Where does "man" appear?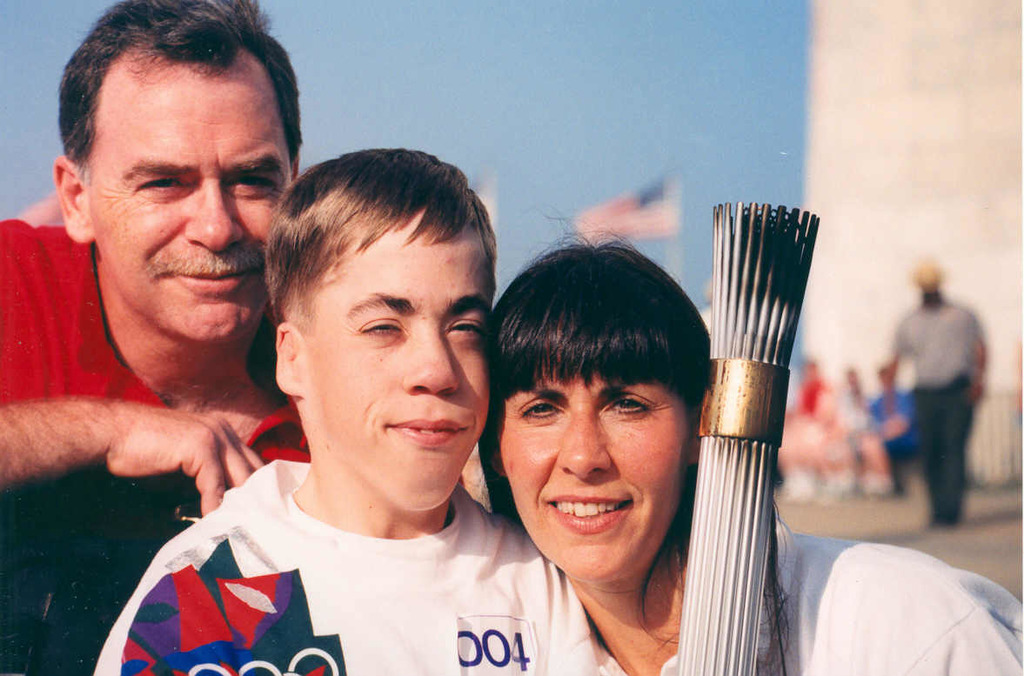
Appears at 857, 363, 921, 496.
